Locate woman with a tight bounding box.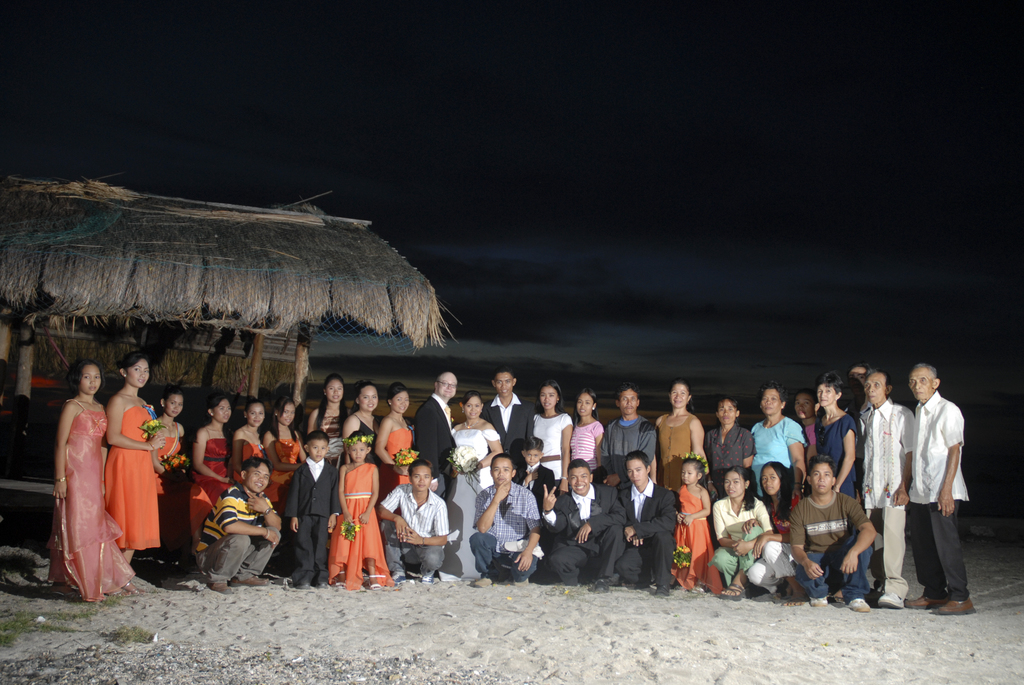
793, 387, 821, 461.
